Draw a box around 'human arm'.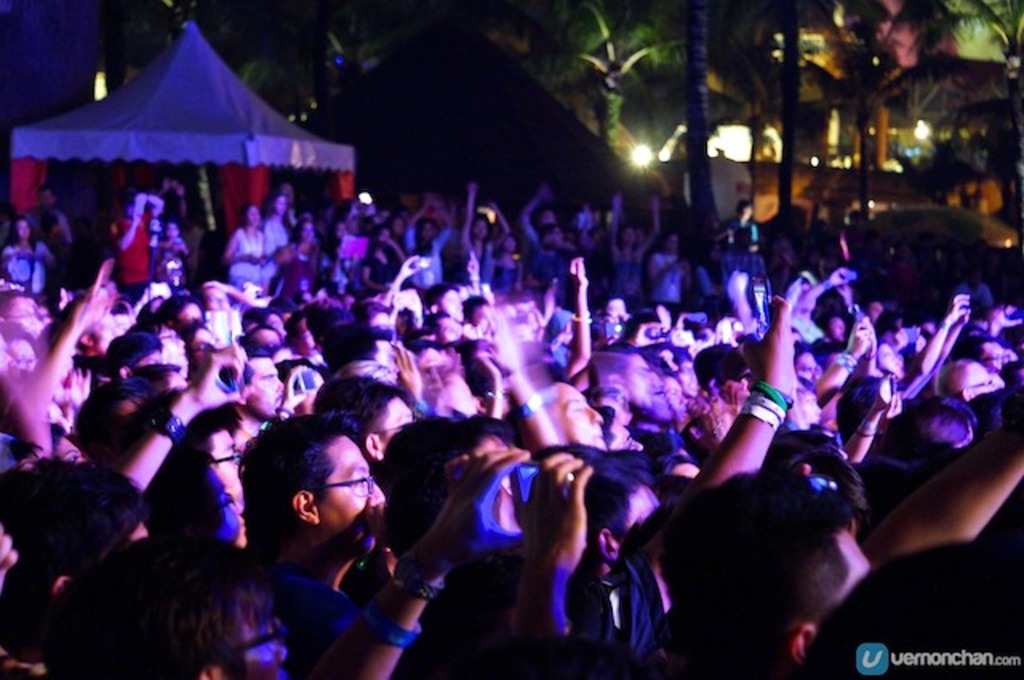
474 349 509 422.
